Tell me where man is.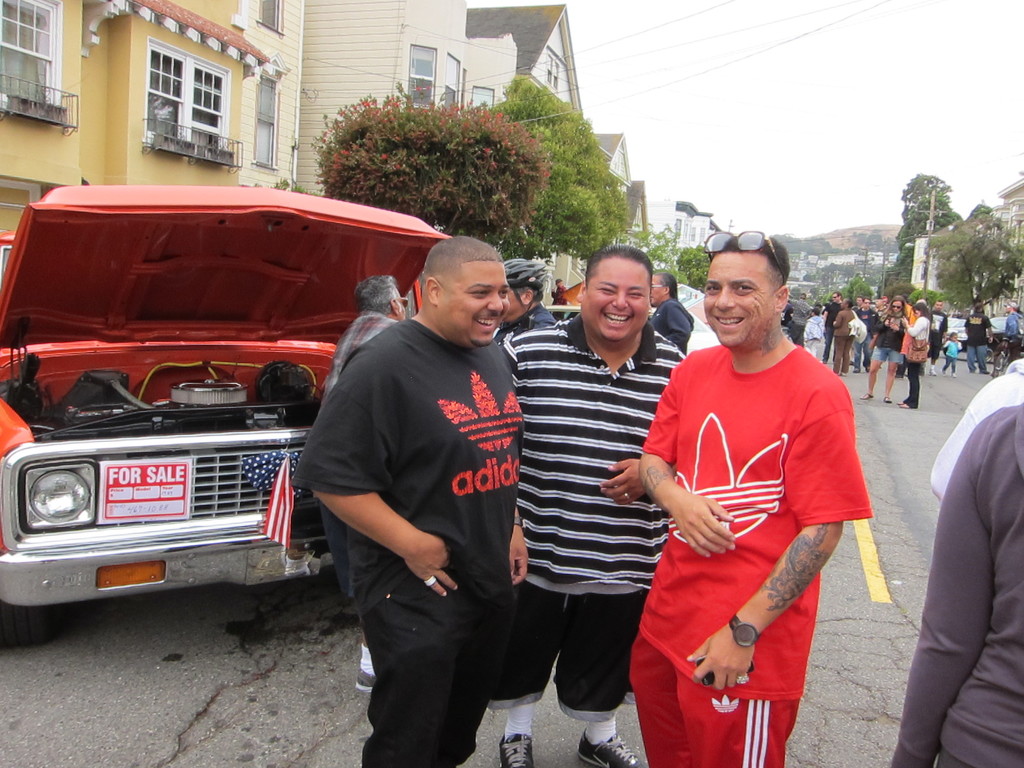
man is at crop(477, 241, 692, 767).
